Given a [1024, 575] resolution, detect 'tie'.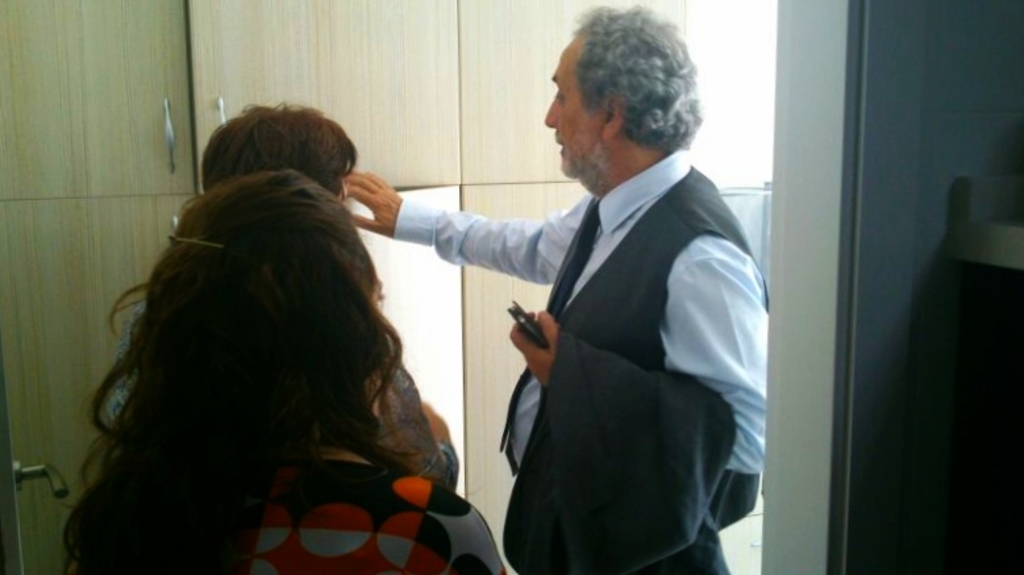
crop(499, 197, 602, 472).
